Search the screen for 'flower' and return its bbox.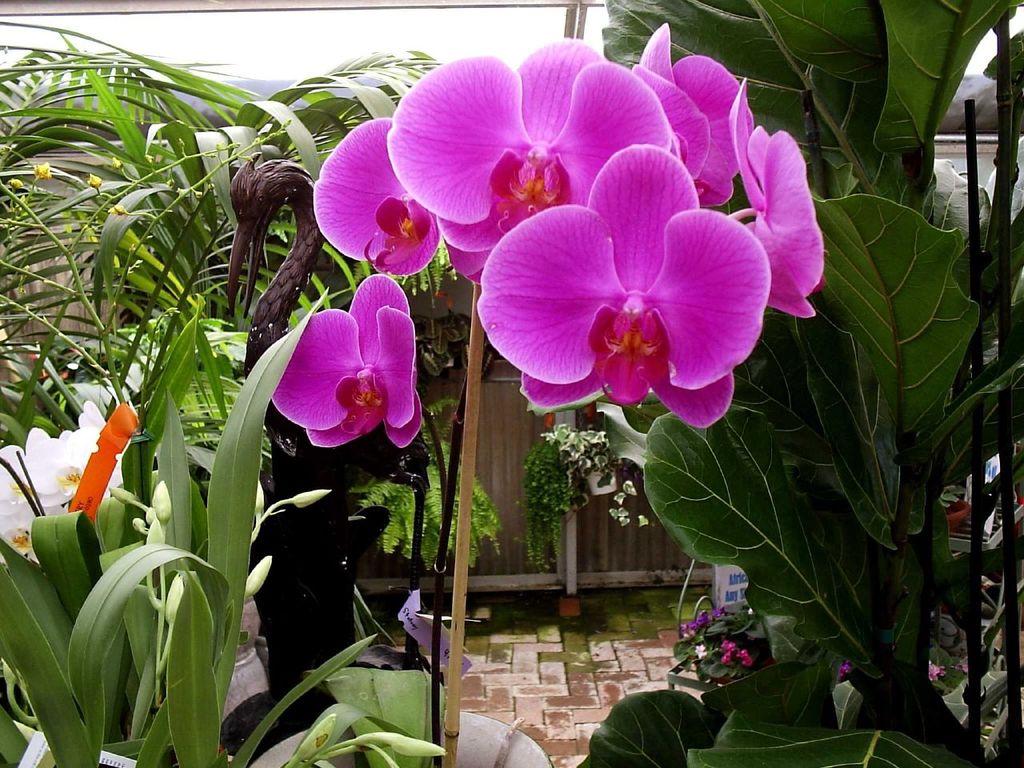
Found: 718, 74, 822, 311.
